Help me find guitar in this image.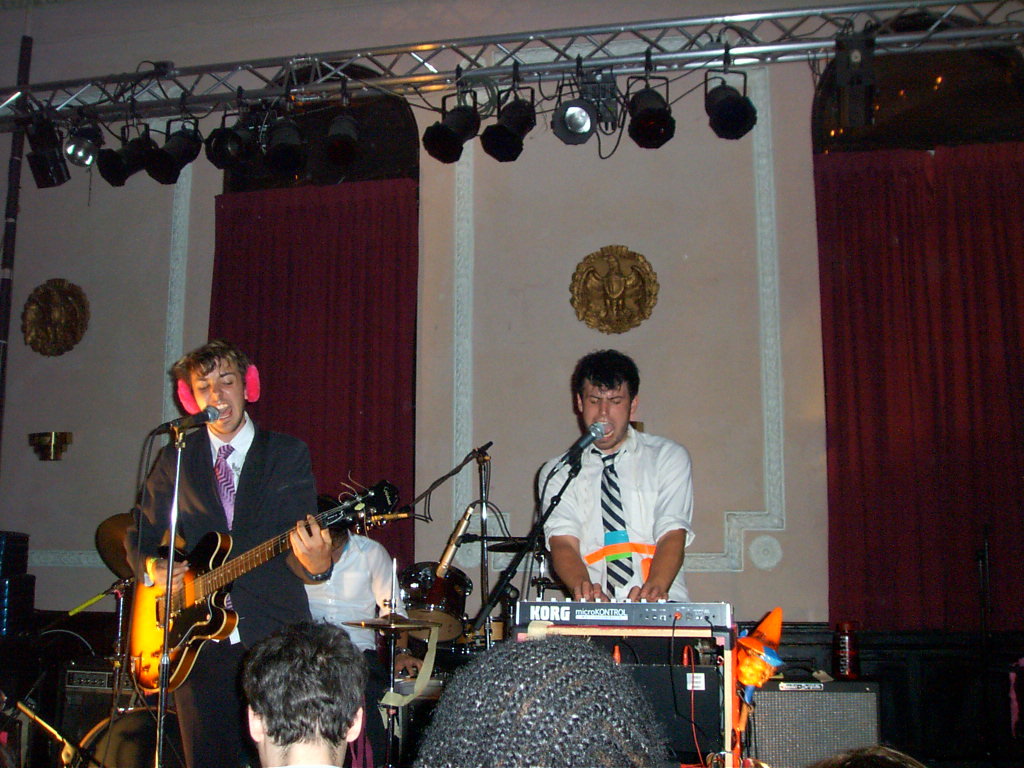
Found it: <region>114, 484, 404, 696</region>.
